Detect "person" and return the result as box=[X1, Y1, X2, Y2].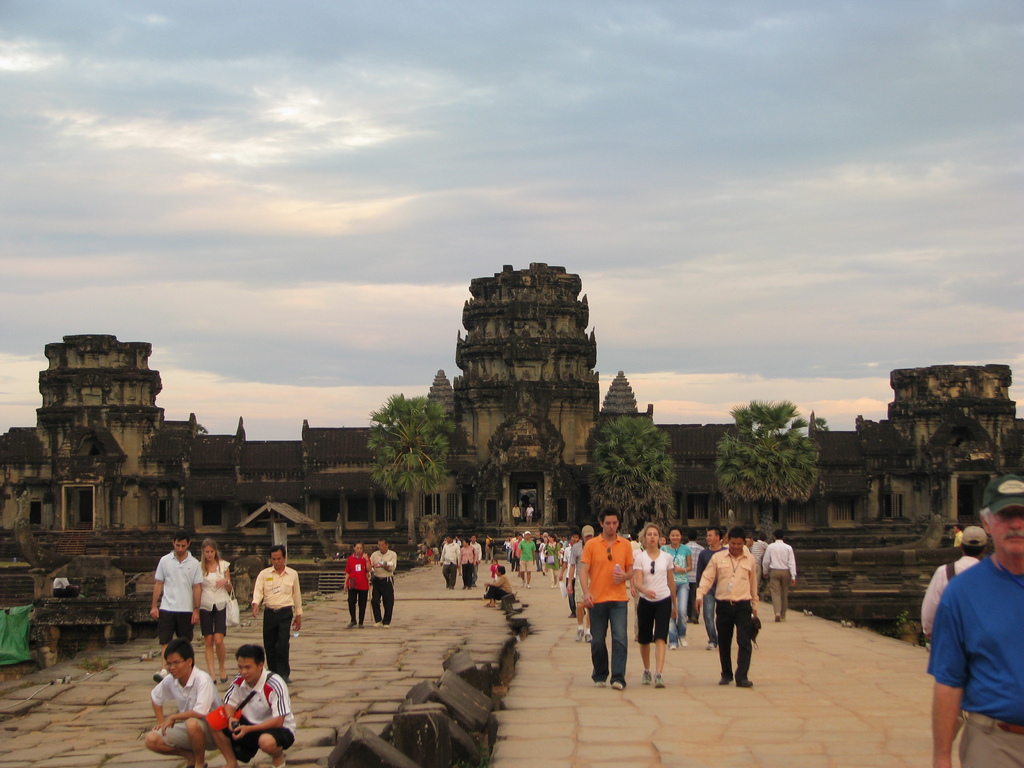
box=[765, 538, 788, 618].
